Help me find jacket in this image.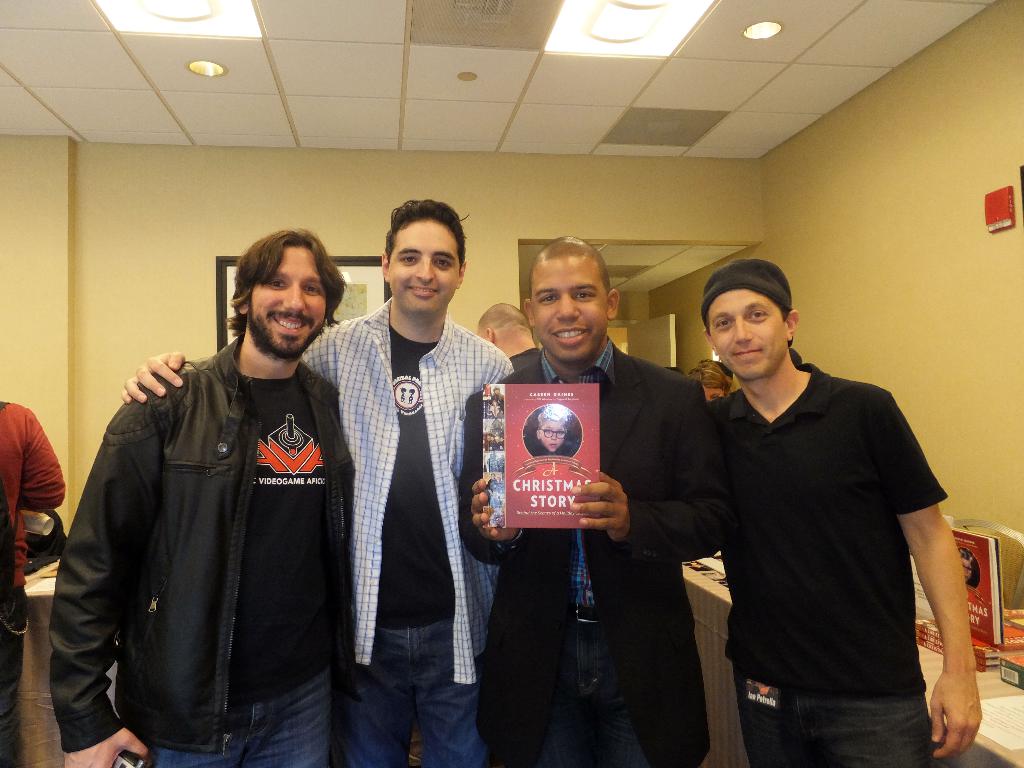
Found it: bbox(47, 338, 341, 752).
